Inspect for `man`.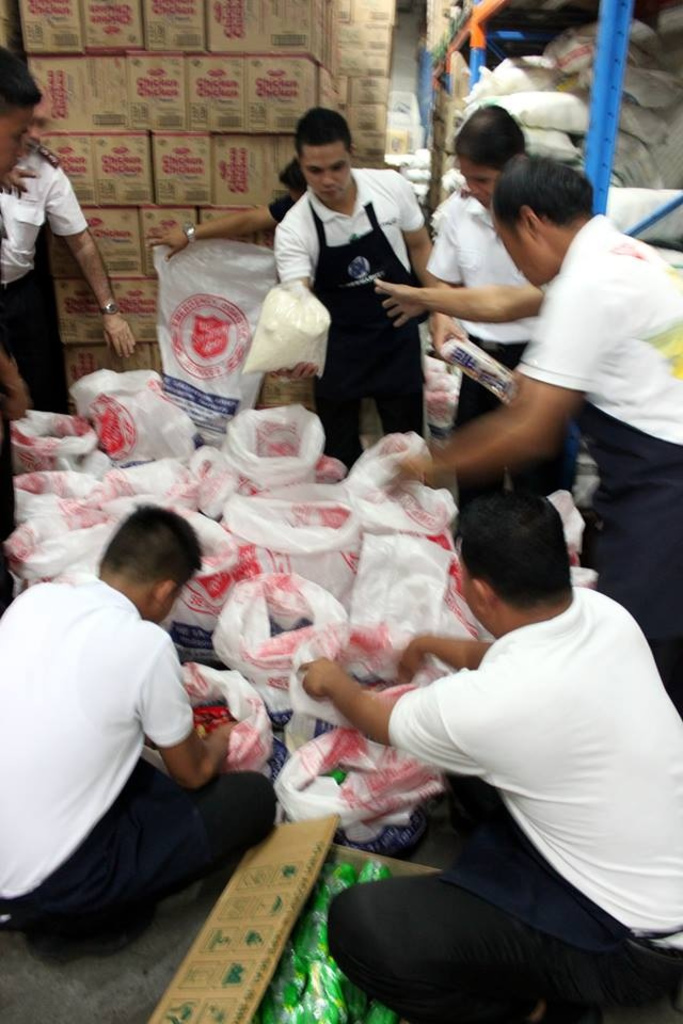
Inspection: <box>376,157,682,704</box>.
